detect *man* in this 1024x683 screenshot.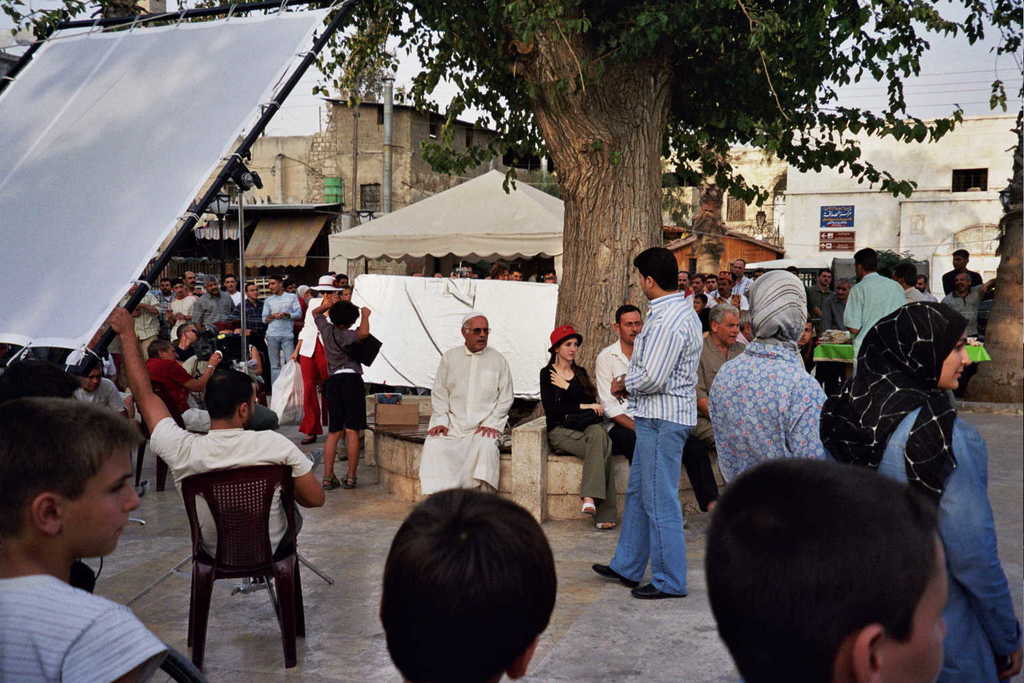
Detection: pyautogui.locateOnScreen(179, 271, 204, 301).
